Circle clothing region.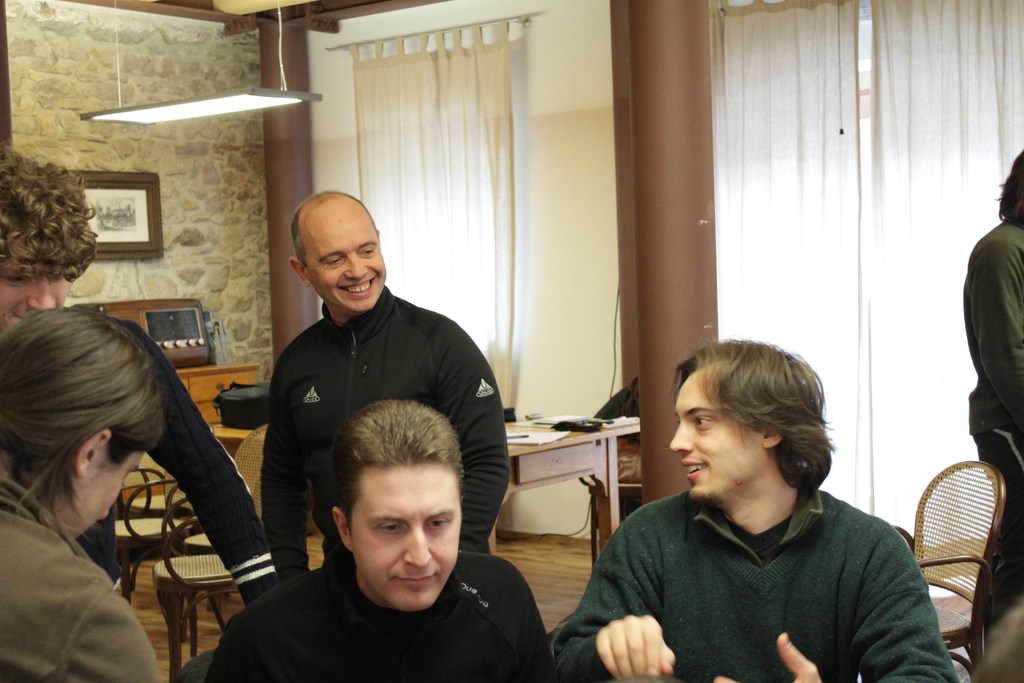
Region: (x1=202, y1=559, x2=559, y2=682).
